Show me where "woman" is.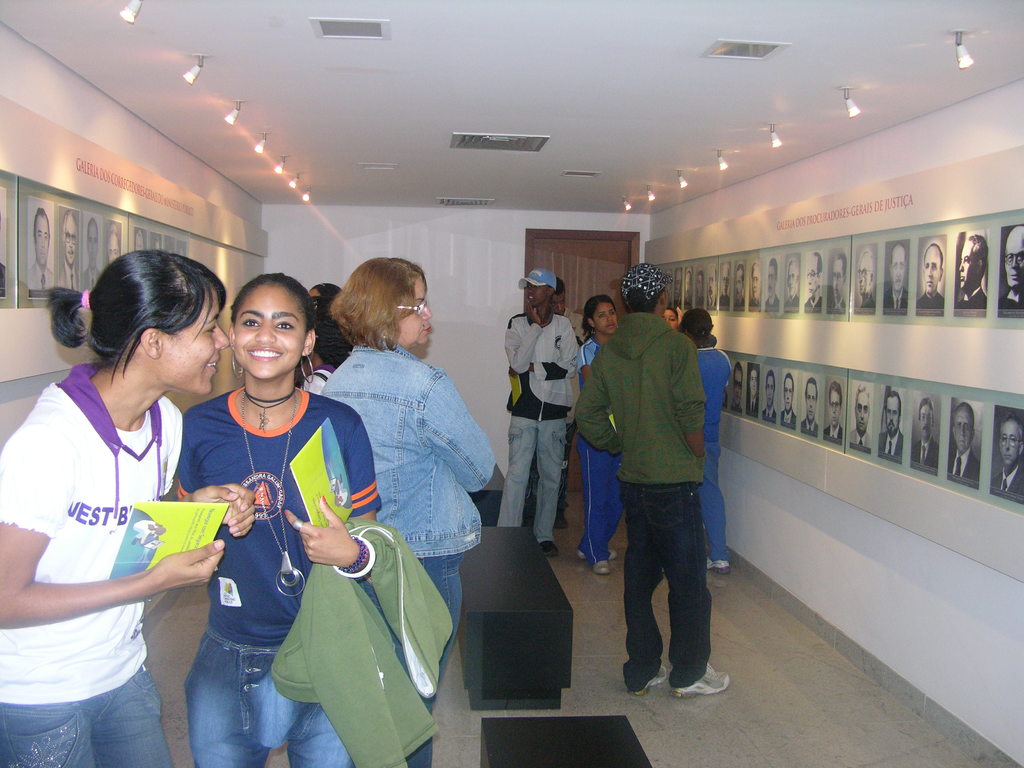
"woman" is at pyautogui.locateOnScreen(320, 258, 497, 767).
